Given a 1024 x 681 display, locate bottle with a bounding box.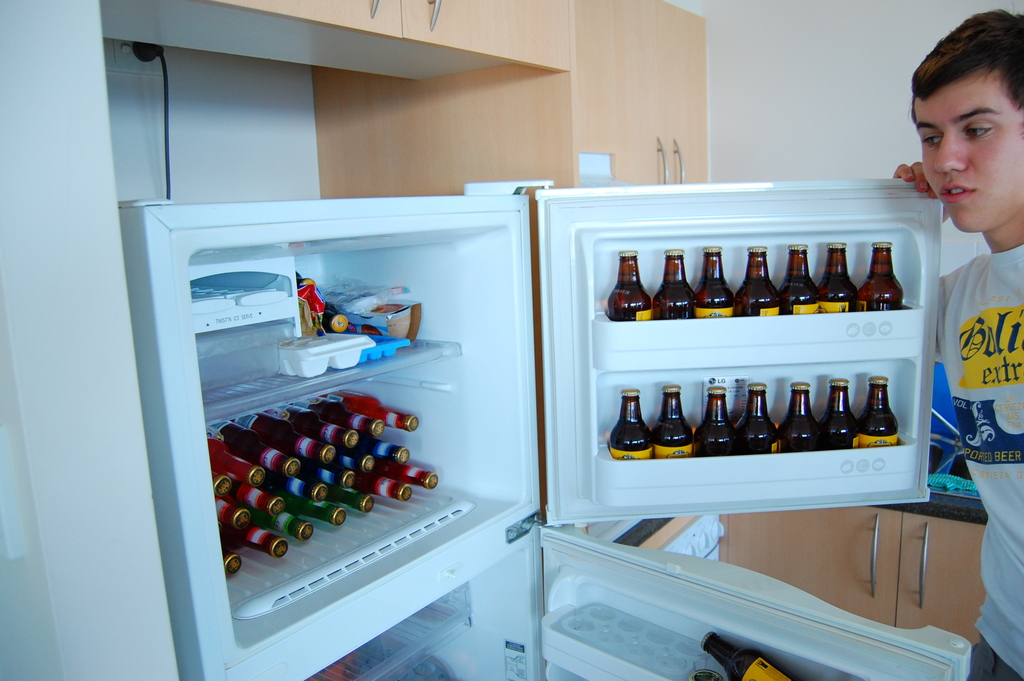
Located: {"x1": 339, "y1": 444, "x2": 378, "y2": 474}.
